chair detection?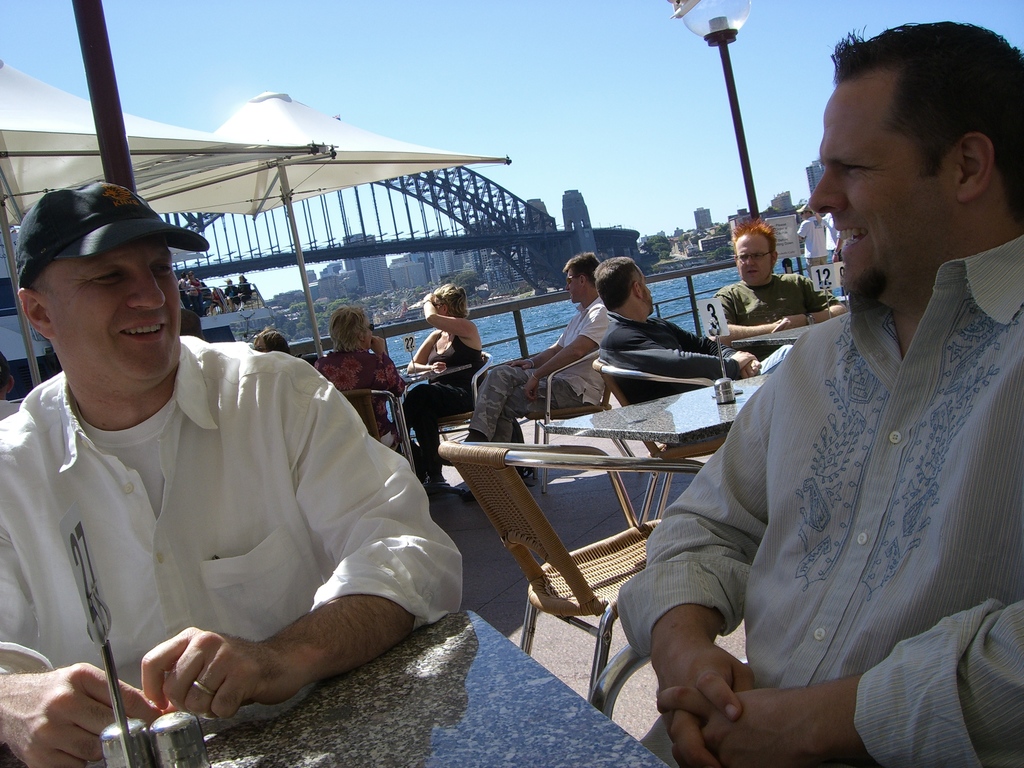
[x1=343, y1=380, x2=420, y2=495]
